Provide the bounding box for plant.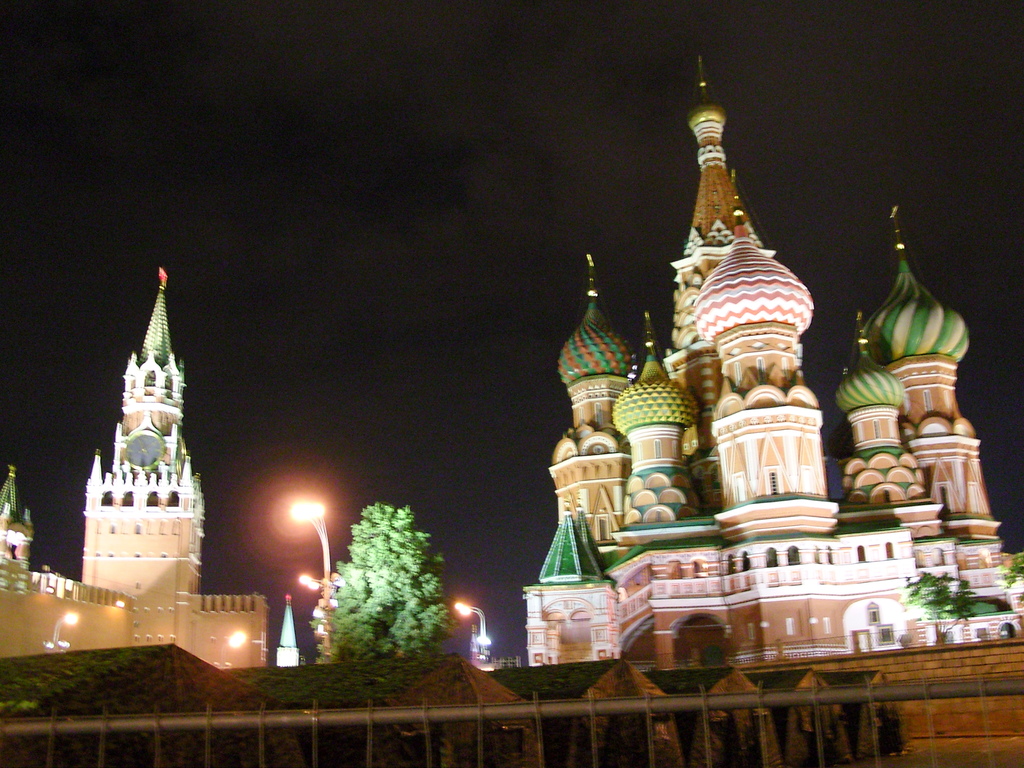
{"x1": 330, "y1": 497, "x2": 460, "y2": 666}.
